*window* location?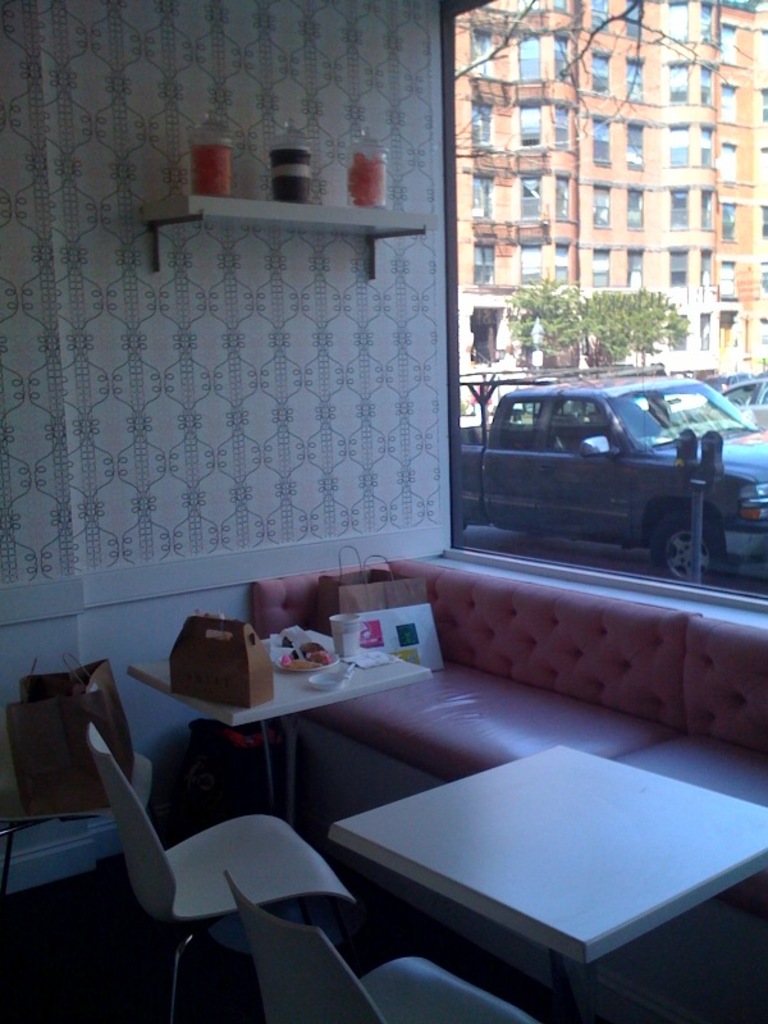
513, 163, 547, 228
